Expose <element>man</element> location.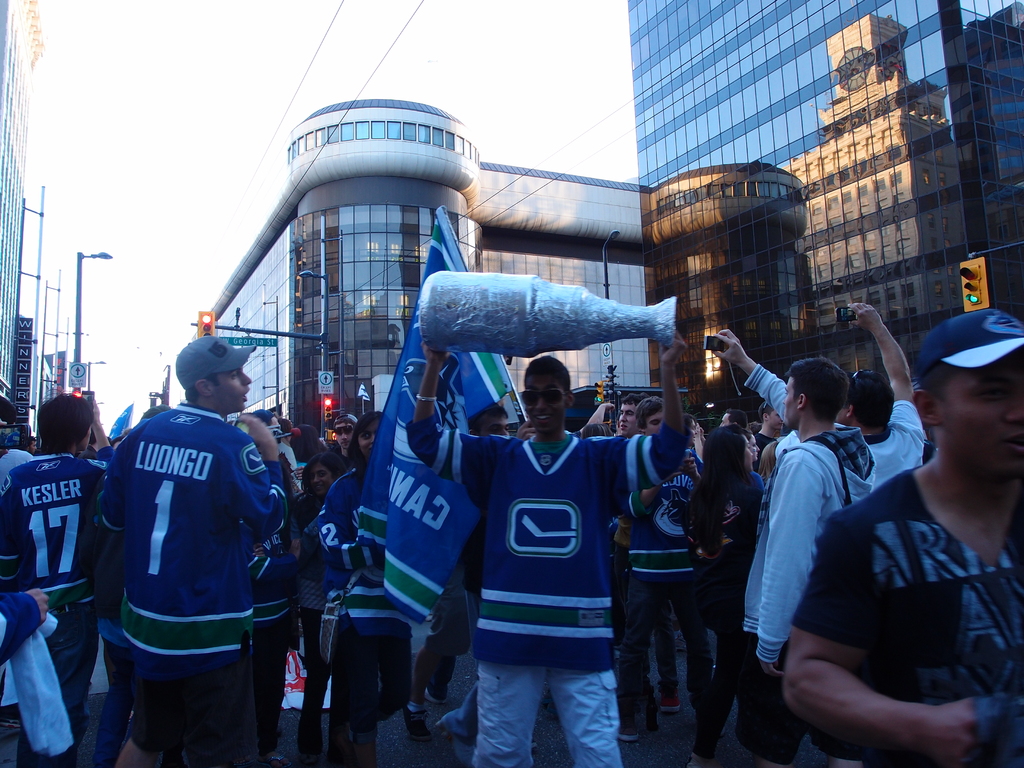
Exposed at x1=102 y1=337 x2=289 y2=767.
